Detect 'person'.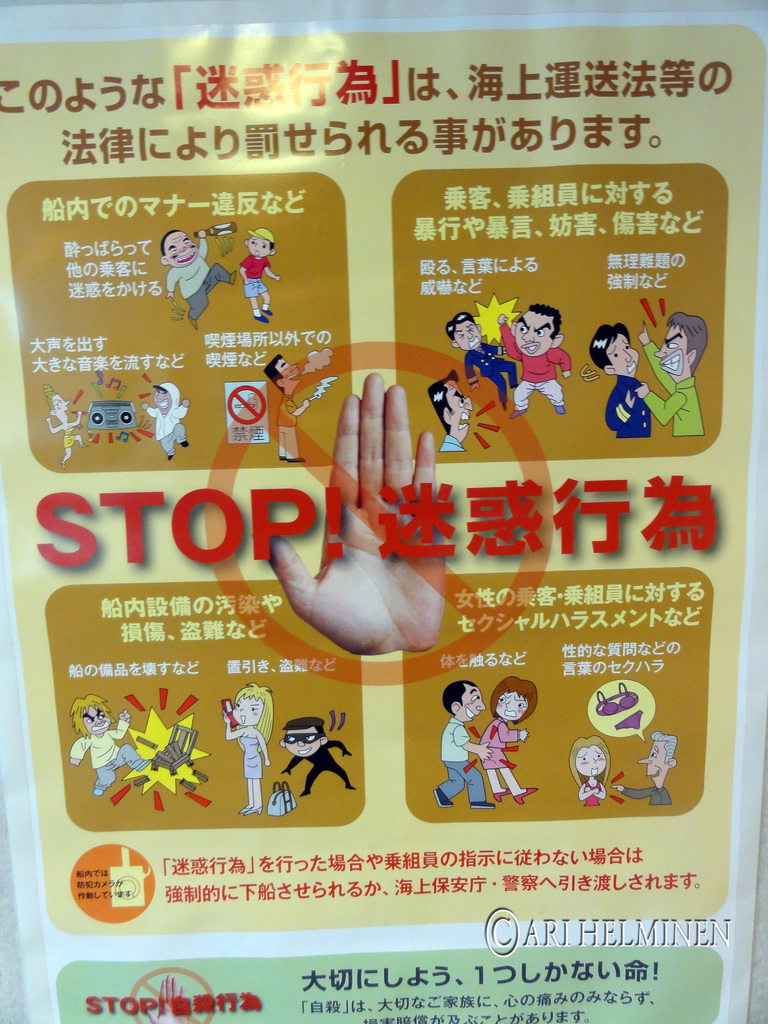
Detected at 278,712,355,796.
